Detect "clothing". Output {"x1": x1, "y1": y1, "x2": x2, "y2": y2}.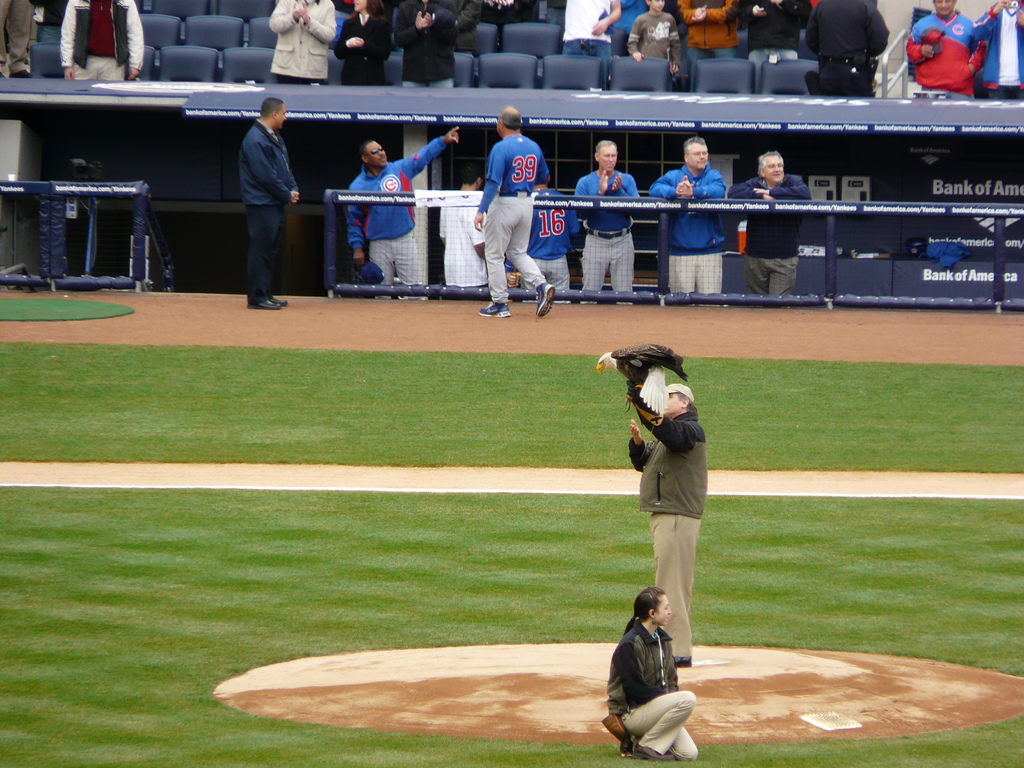
{"x1": 608, "y1": 620, "x2": 701, "y2": 759}.
